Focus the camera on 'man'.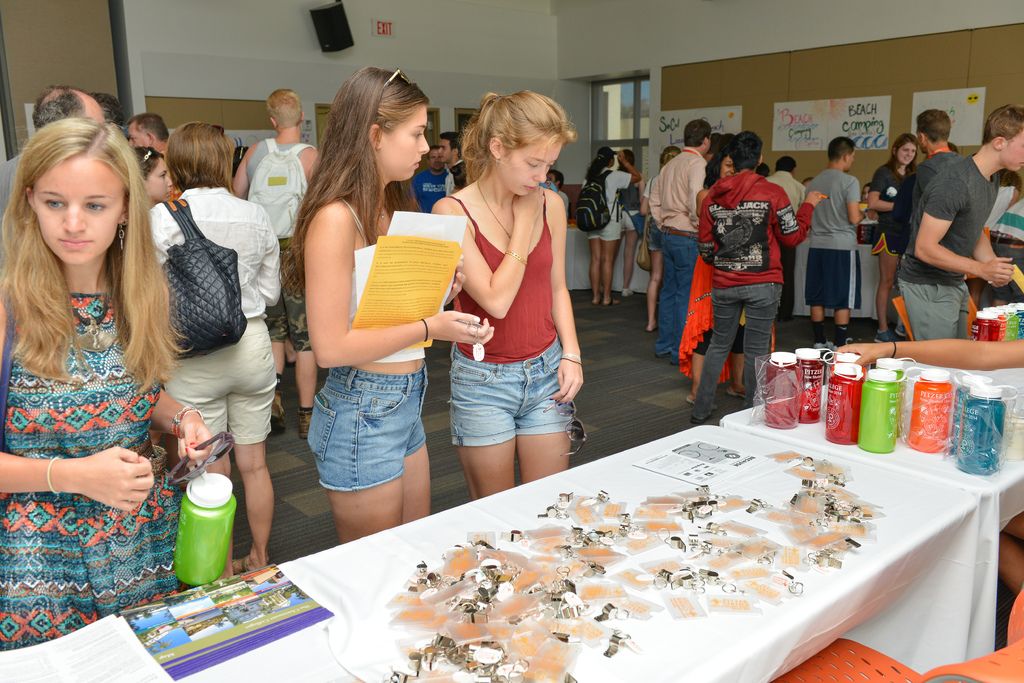
Focus region: 232/88/320/438.
